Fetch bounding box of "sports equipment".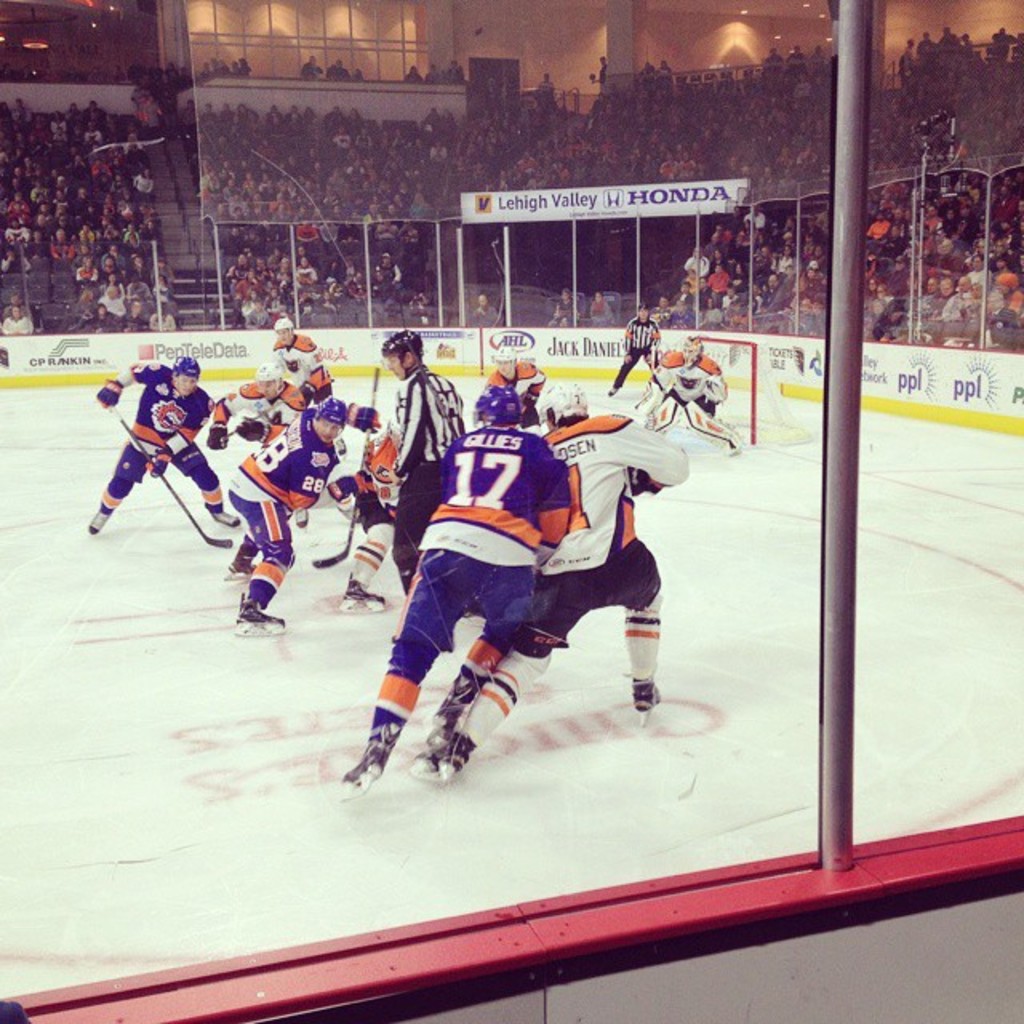
Bbox: box(381, 325, 419, 381).
